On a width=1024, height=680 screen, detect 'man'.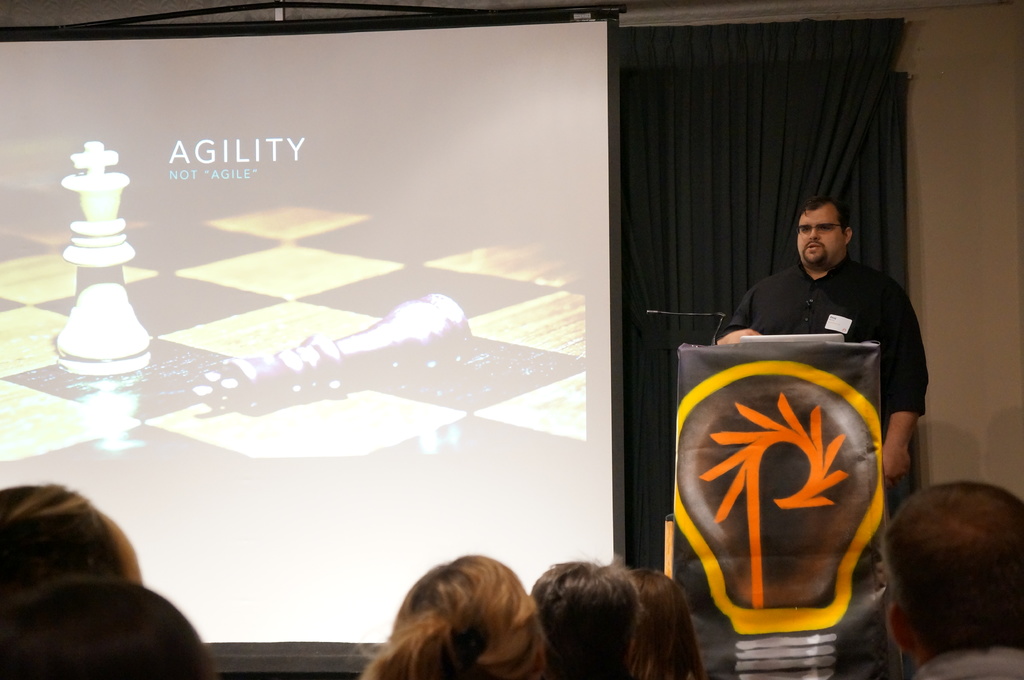
[714, 199, 929, 679].
